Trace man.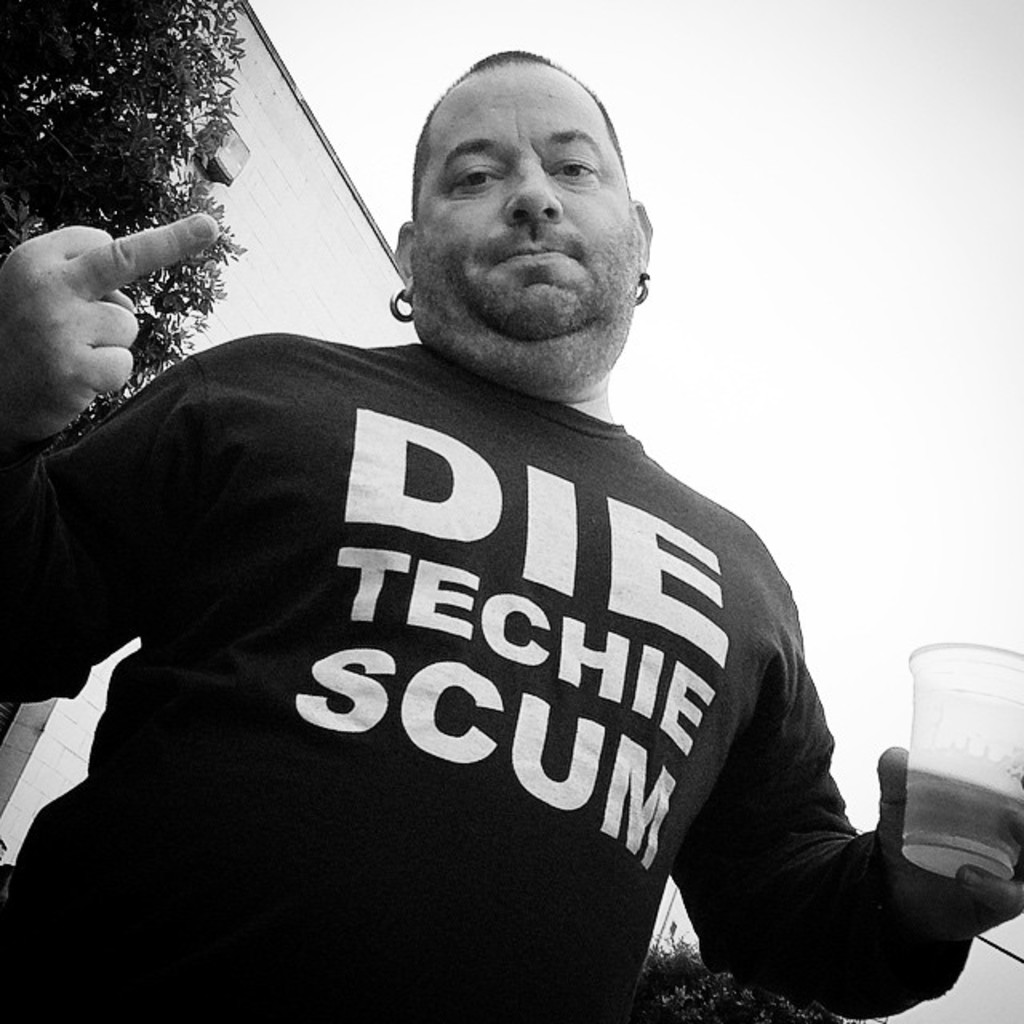
Traced to (x1=0, y1=66, x2=952, y2=992).
